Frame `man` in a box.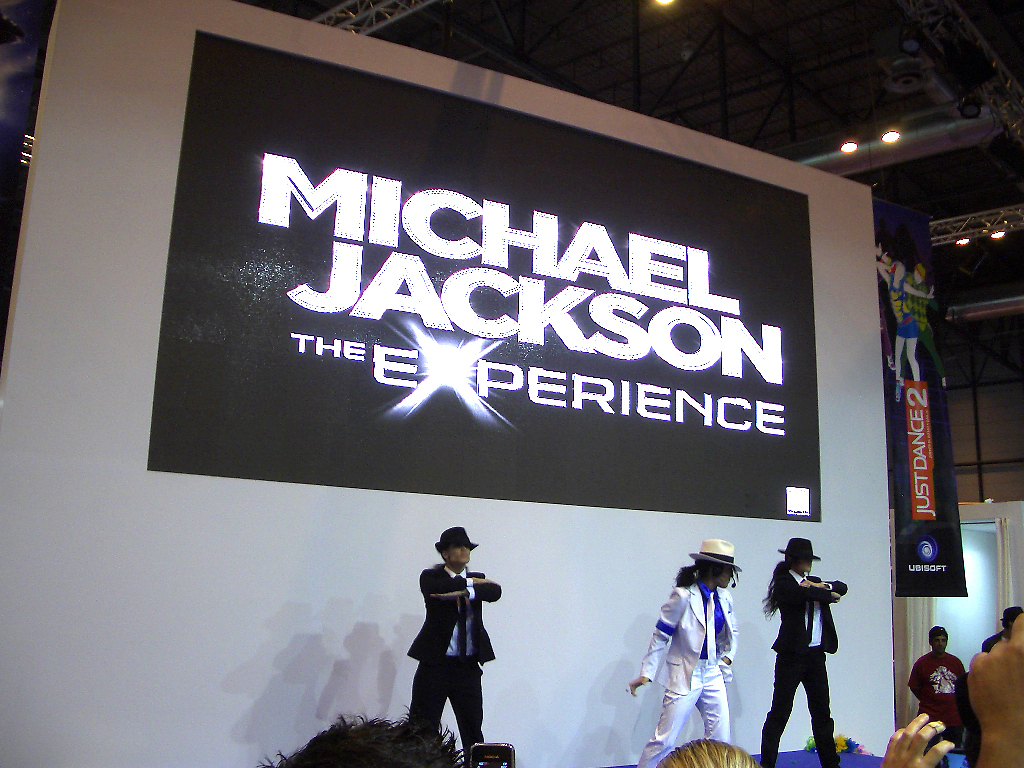
BBox(767, 546, 866, 762).
